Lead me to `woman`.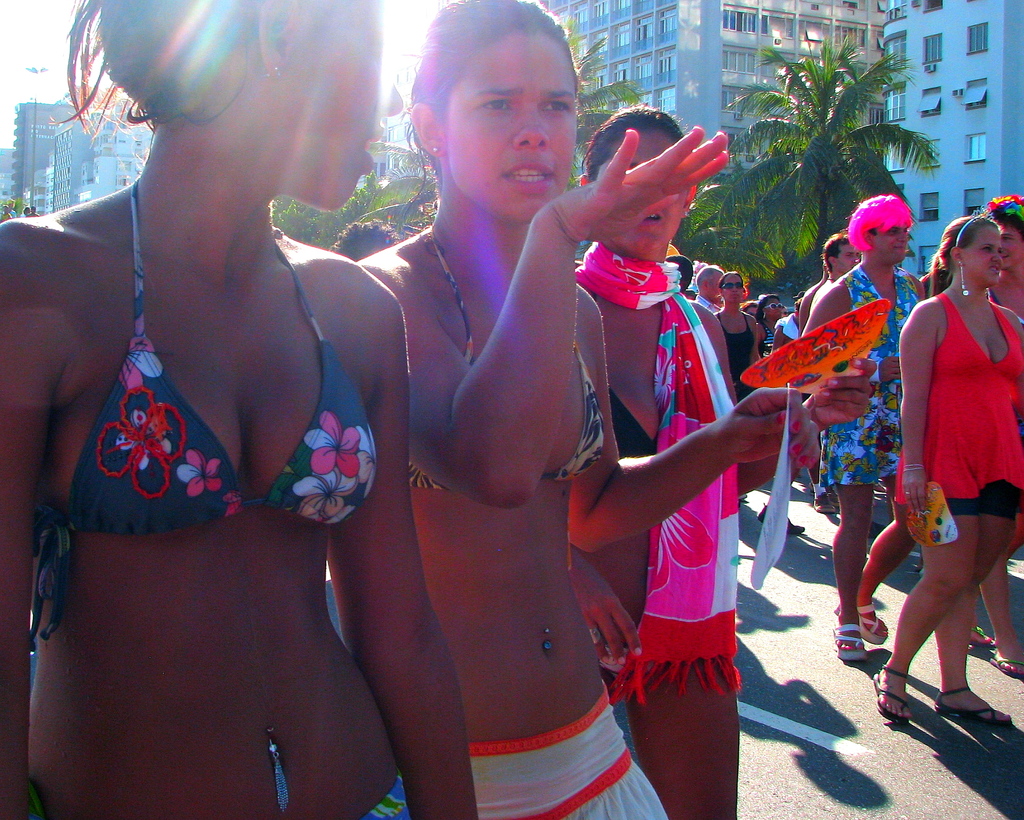
Lead to {"x1": 0, "y1": 0, "x2": 480, "y2": 817}.
